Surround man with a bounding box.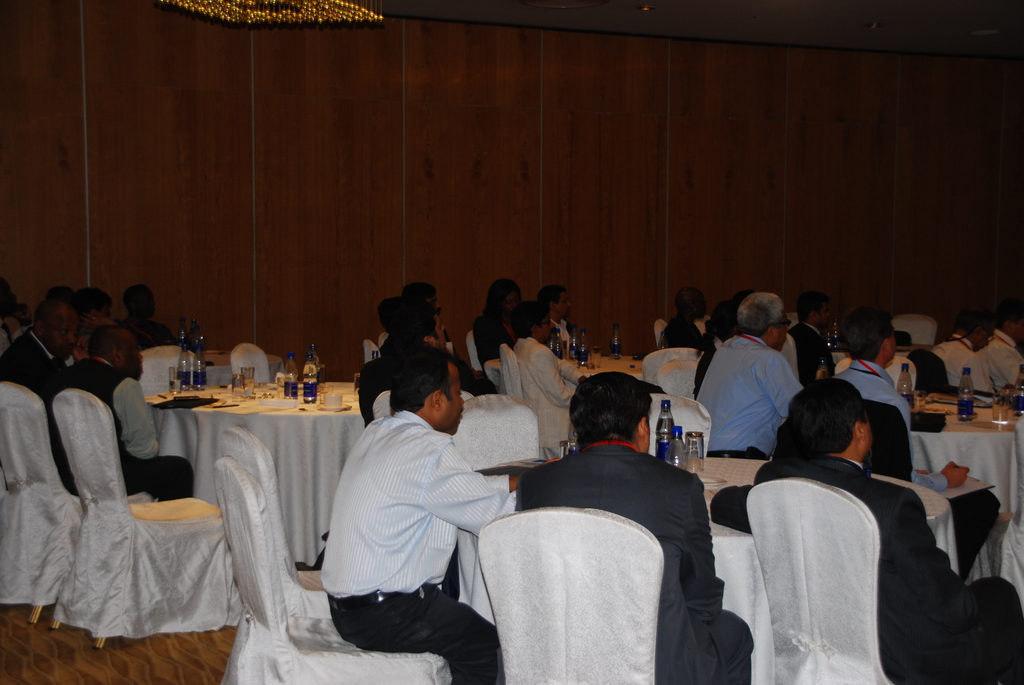
<bbox>692, 300, 739, 389</bbox>.
